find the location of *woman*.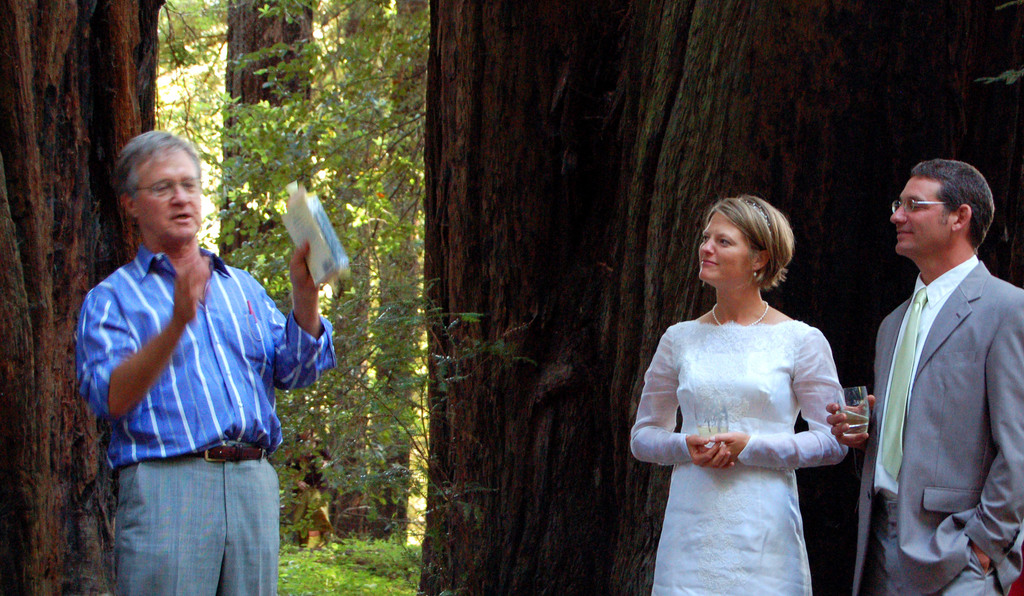
Location: x1=623 y1=196 x2=853 y2=595.
